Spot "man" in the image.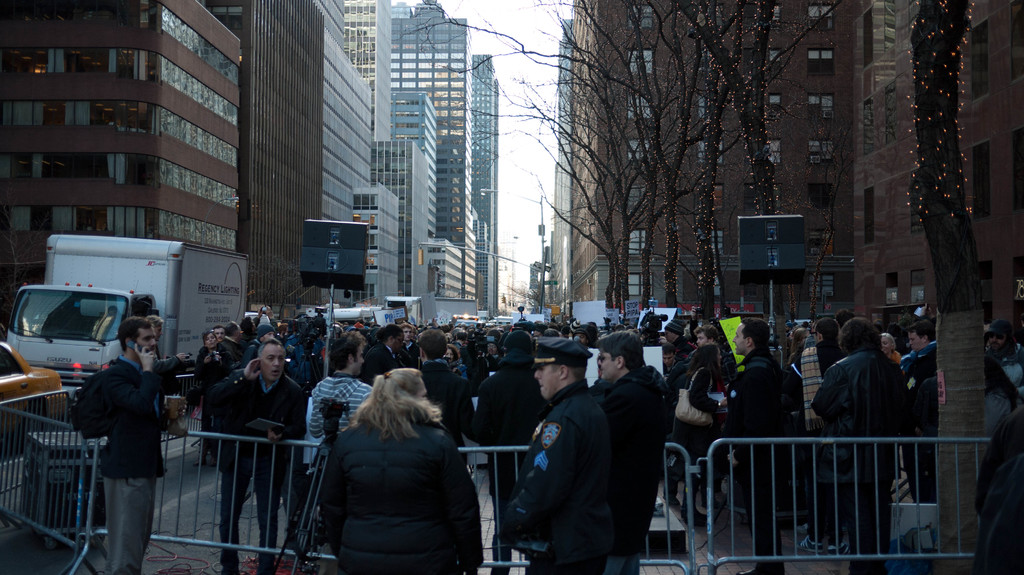
"man" found at region(588, 324, 673, 574).
